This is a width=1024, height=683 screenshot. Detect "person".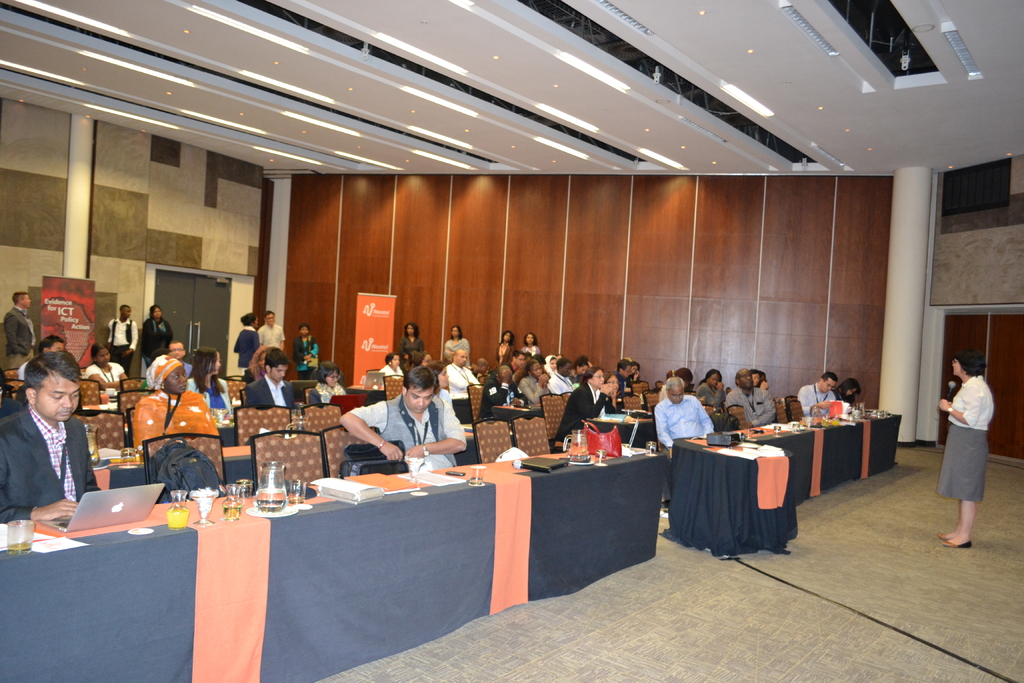
[left=724, top=366, right=775, bottom=432].
